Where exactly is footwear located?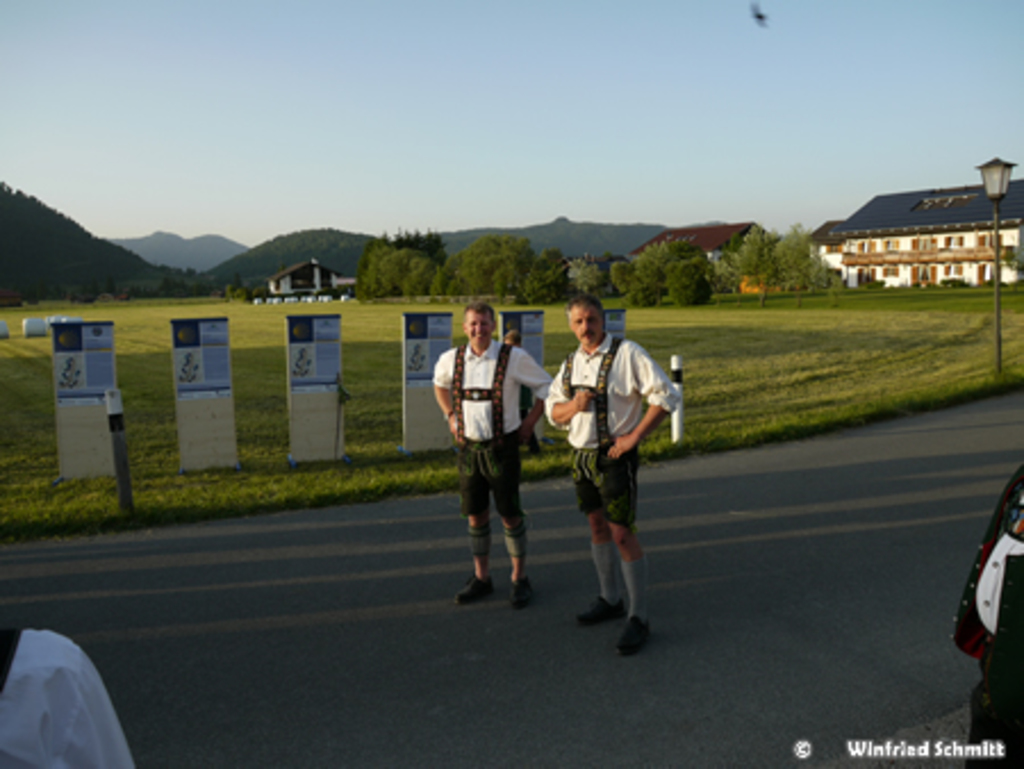
Its bounding box is x1=455 y1=573 x2=496 y2=607.
